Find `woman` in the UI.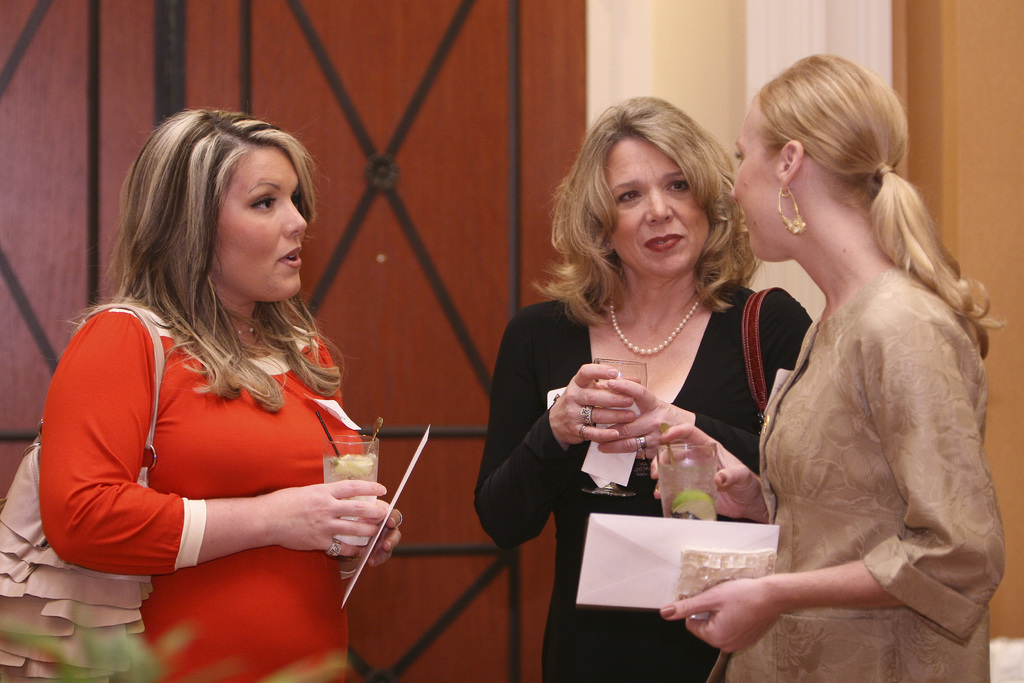
UI element at BBox(48, 88, 420, 664).
